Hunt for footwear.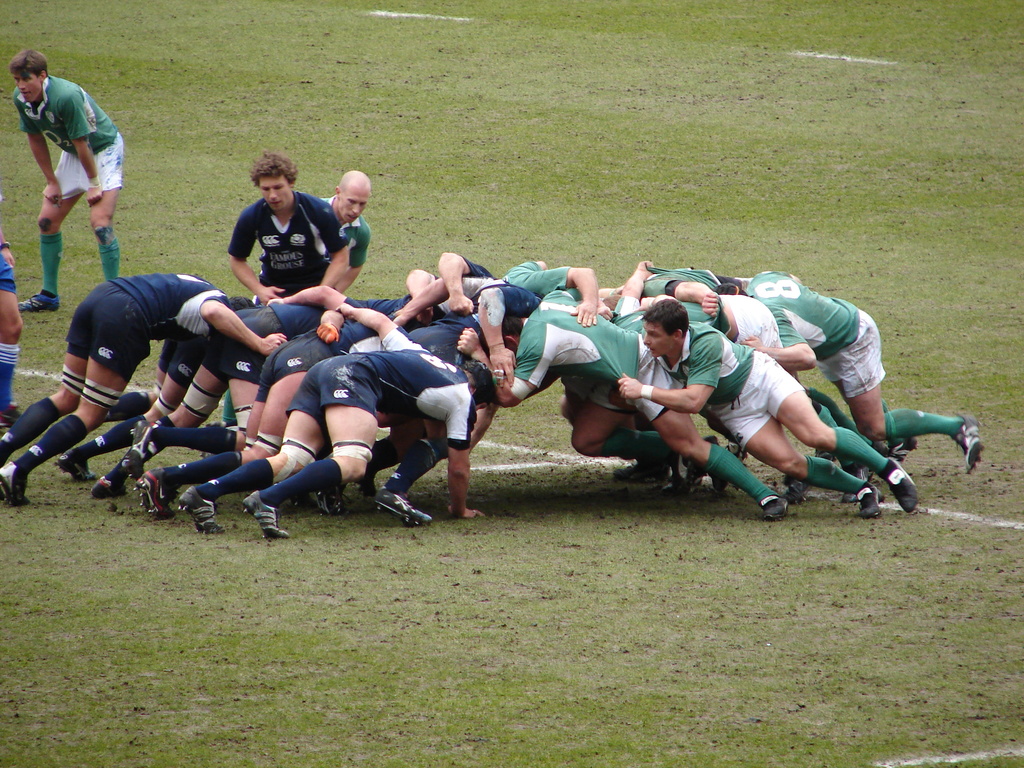
Hunted down at Rect(0, 399, 34, 436).
